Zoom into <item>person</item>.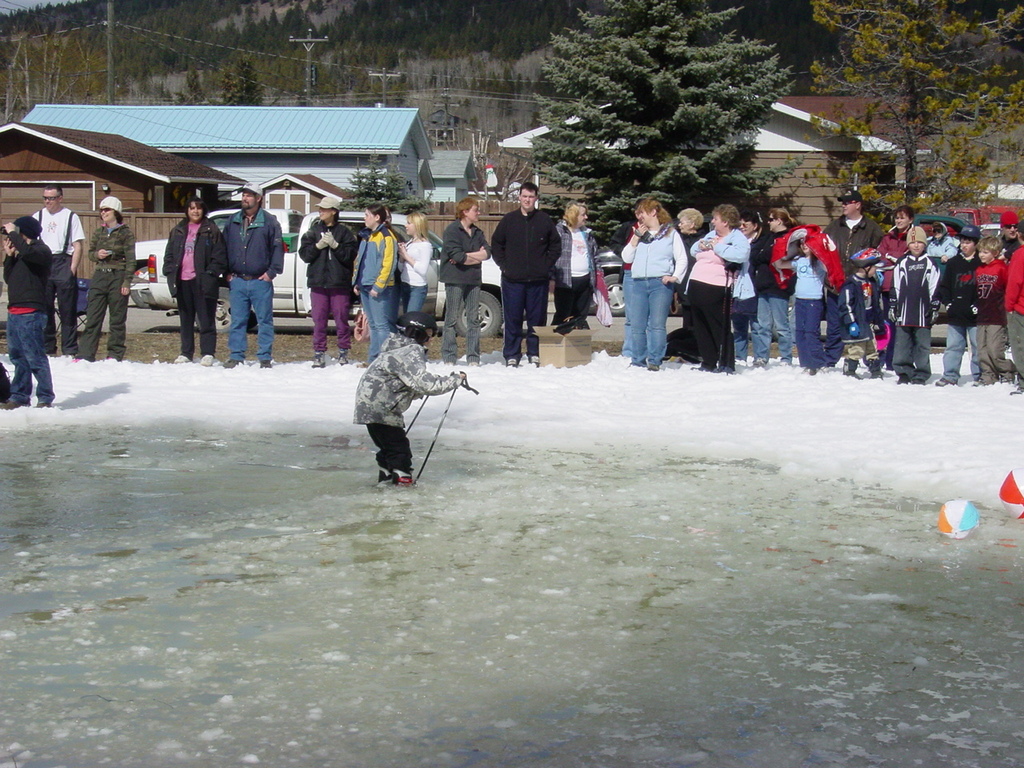
Zoom target: box(73, 194, 135, 362).
